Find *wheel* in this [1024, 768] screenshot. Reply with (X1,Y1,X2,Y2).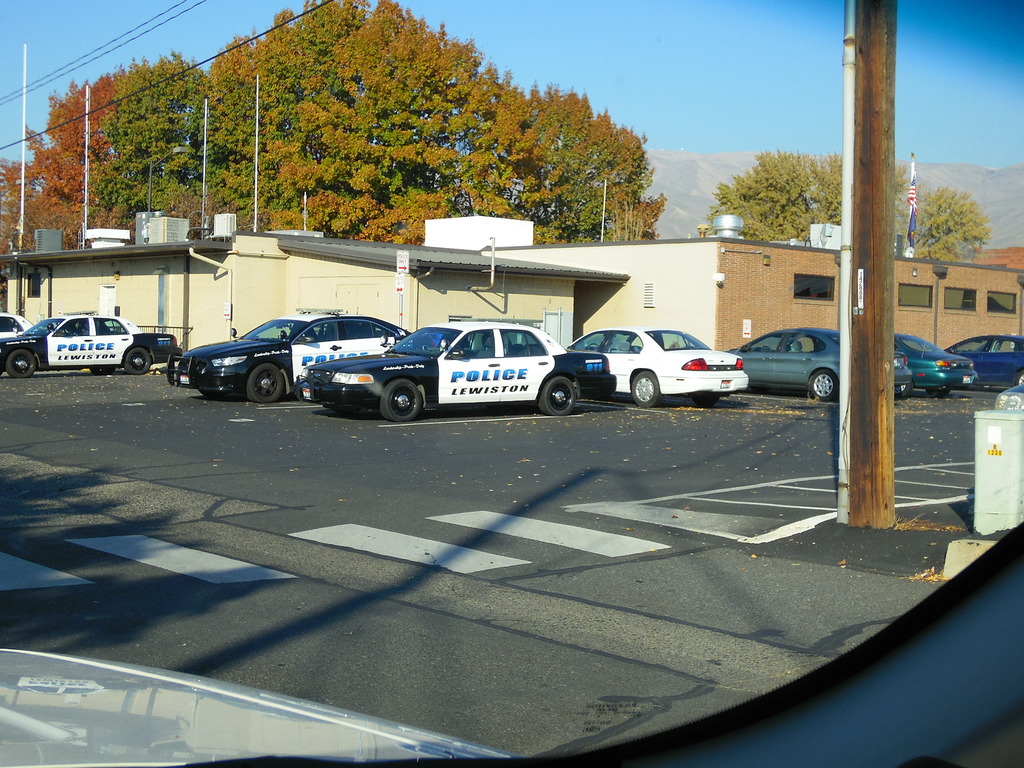
(6,346,40,378).
